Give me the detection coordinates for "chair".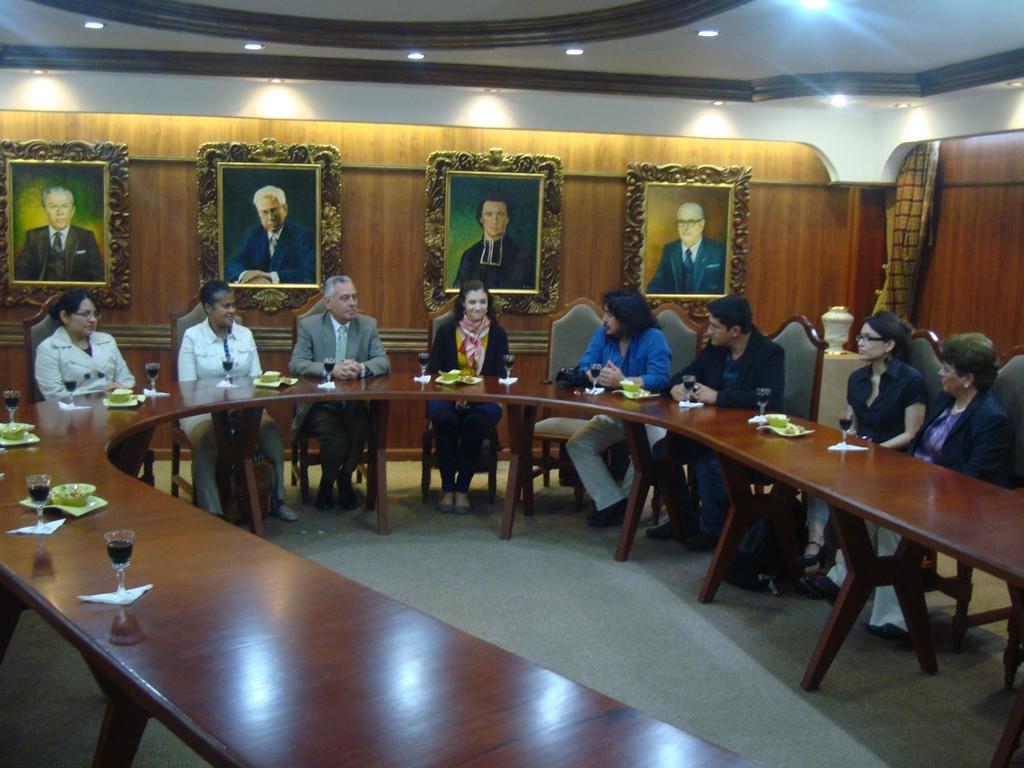
{"x1": 166, "y1": 291, "x2": 255, "y2": 521}.
